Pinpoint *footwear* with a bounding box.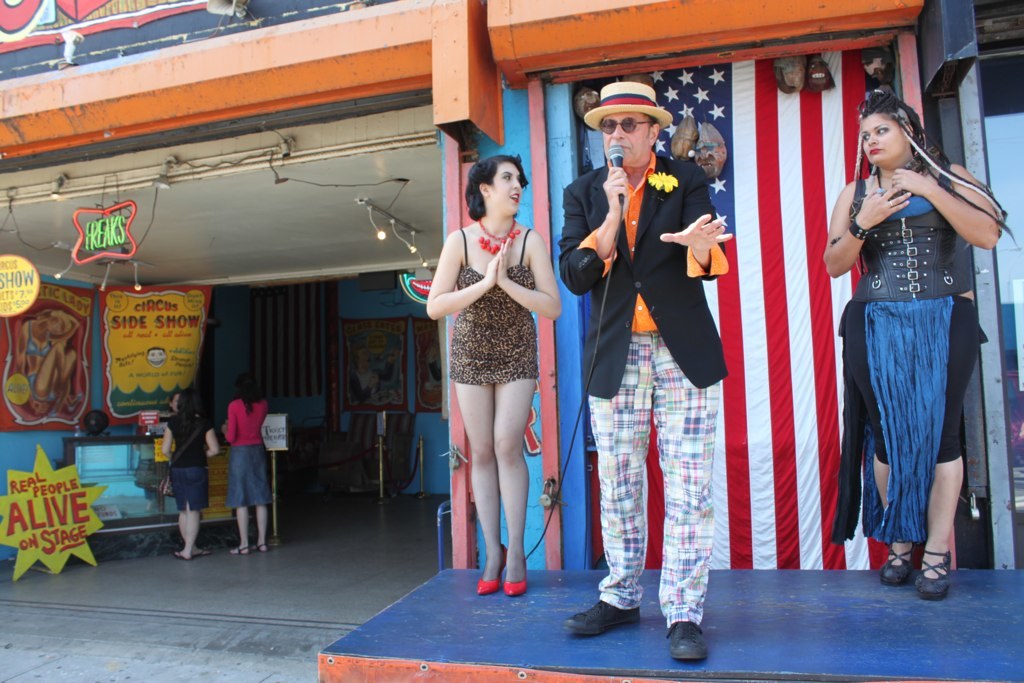
668:620:716:667.
